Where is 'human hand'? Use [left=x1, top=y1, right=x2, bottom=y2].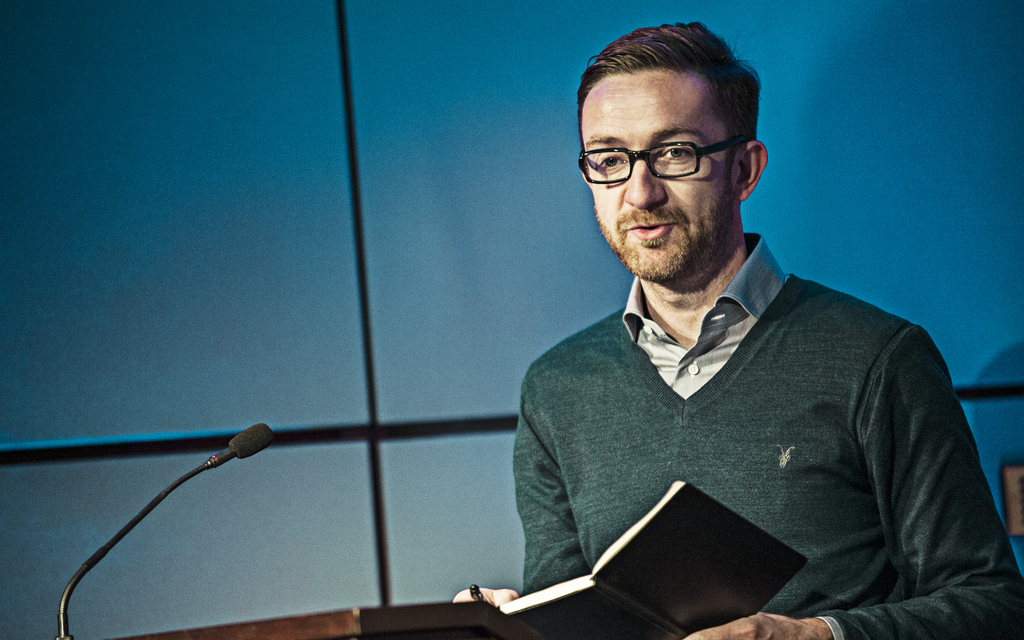
[left=452, top=588, right=519, bottom=605].
